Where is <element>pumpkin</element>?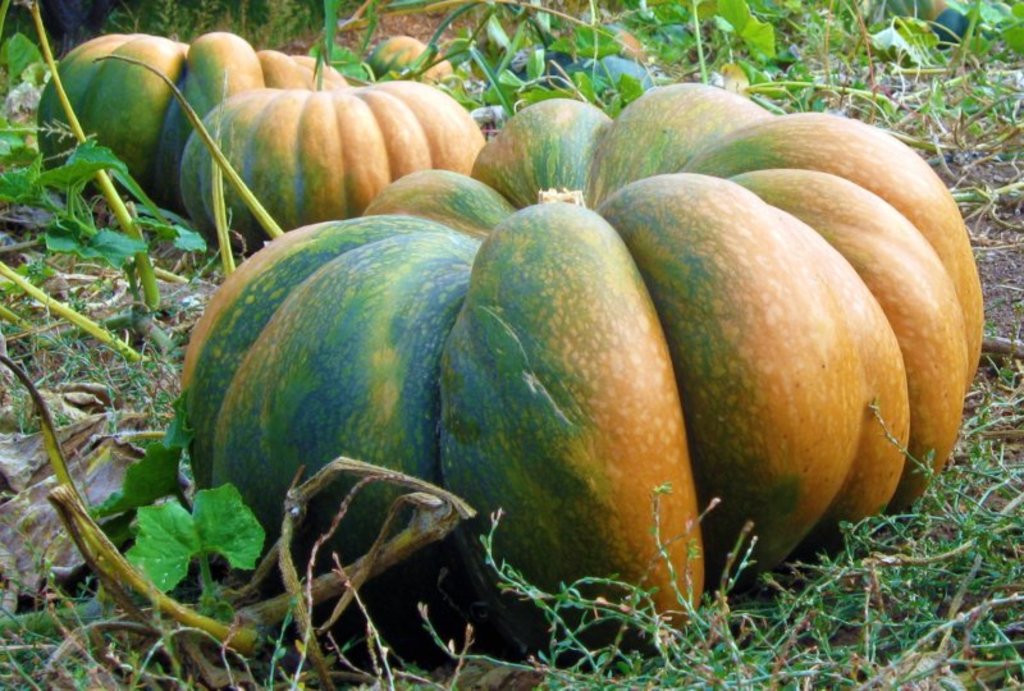
detection(38, 27, 337, 187).
